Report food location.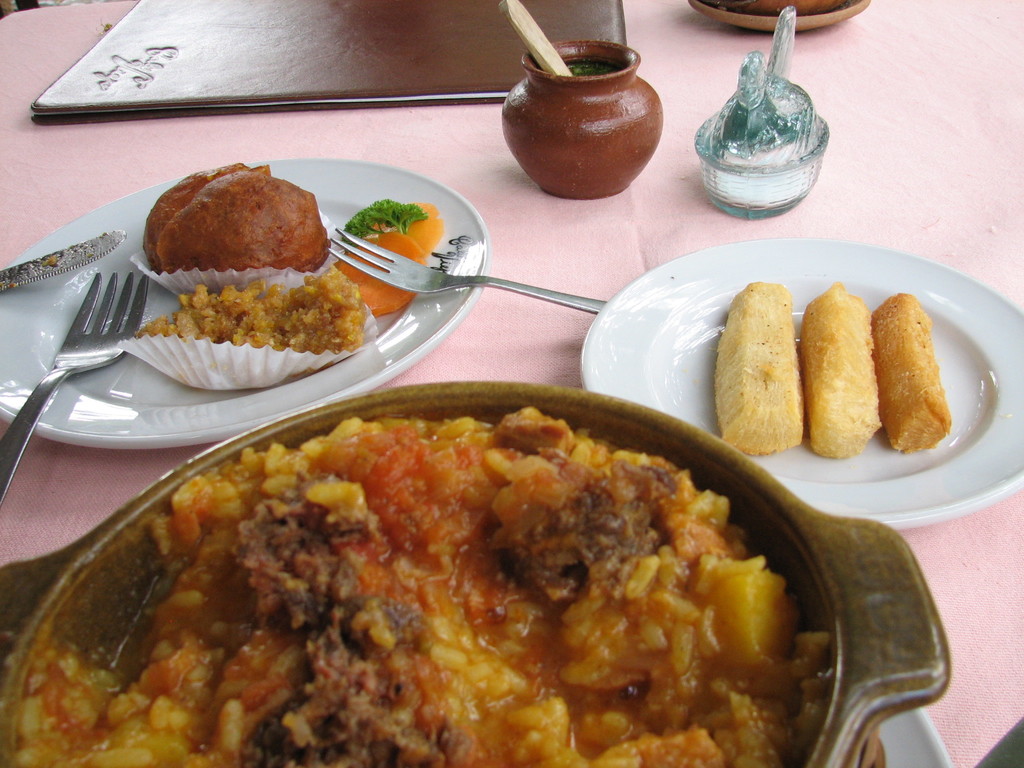
Report: l=714, t=278, r=807, b=452.
